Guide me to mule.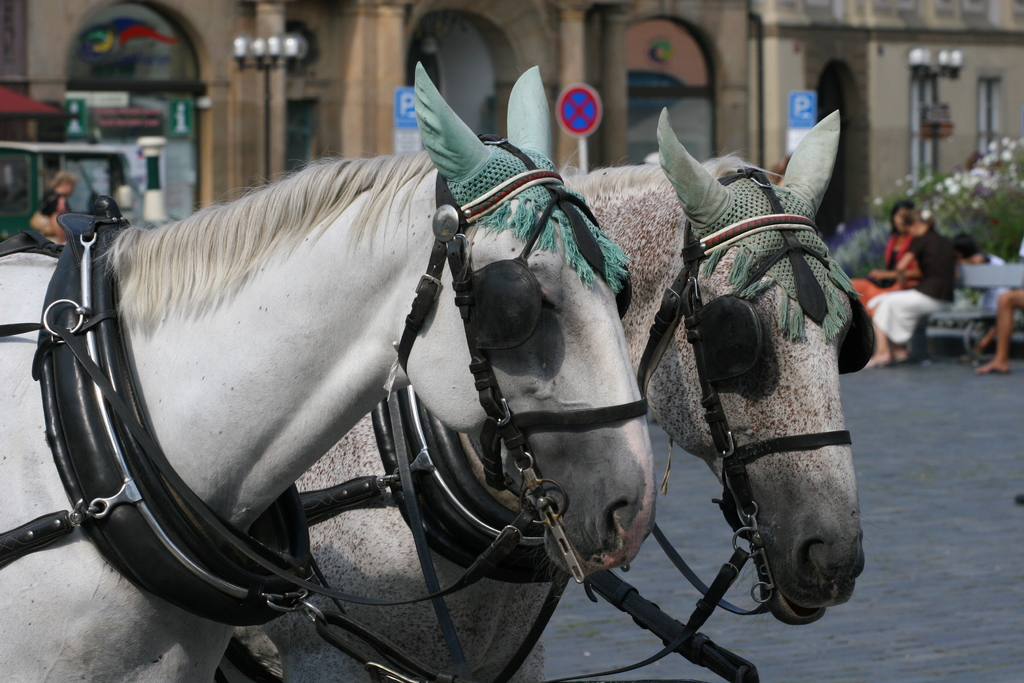
Guidance: x1=209, y1=105, x2=861, y2=682.
